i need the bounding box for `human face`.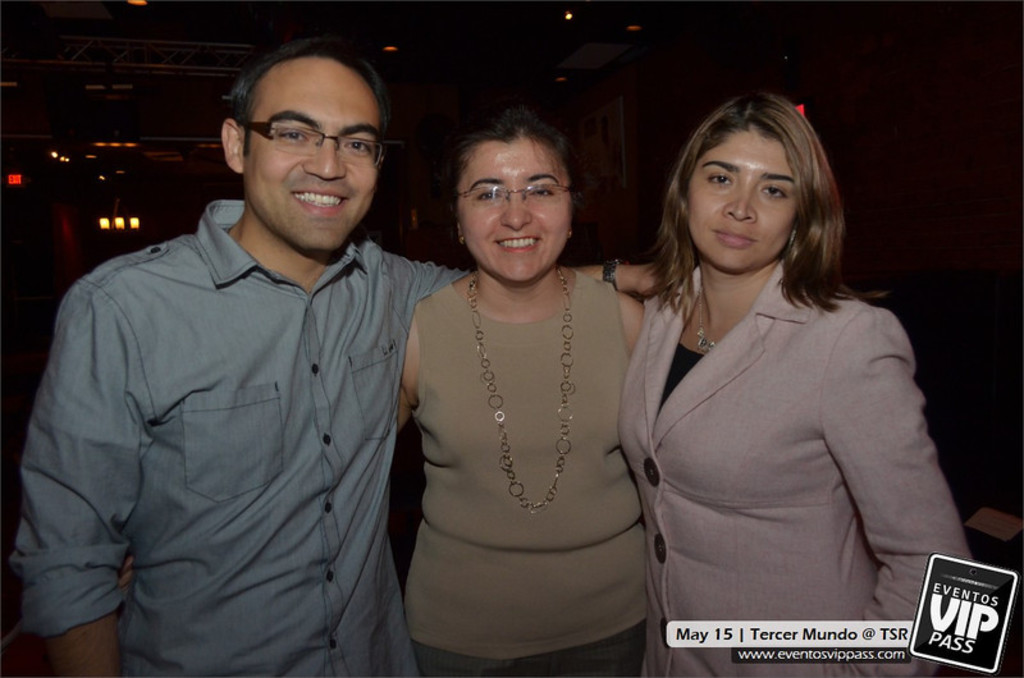
Here it is: 457:129:580:280.
